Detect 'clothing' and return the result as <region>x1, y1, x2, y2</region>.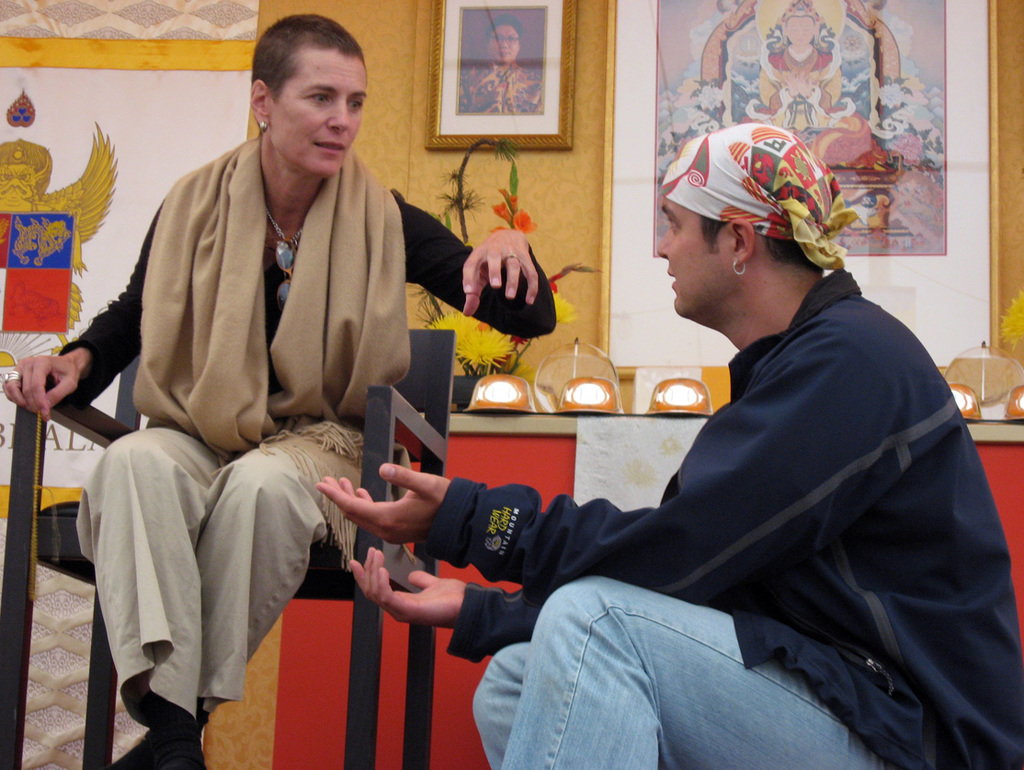
<region>406, 193, 950, 753</region>.
